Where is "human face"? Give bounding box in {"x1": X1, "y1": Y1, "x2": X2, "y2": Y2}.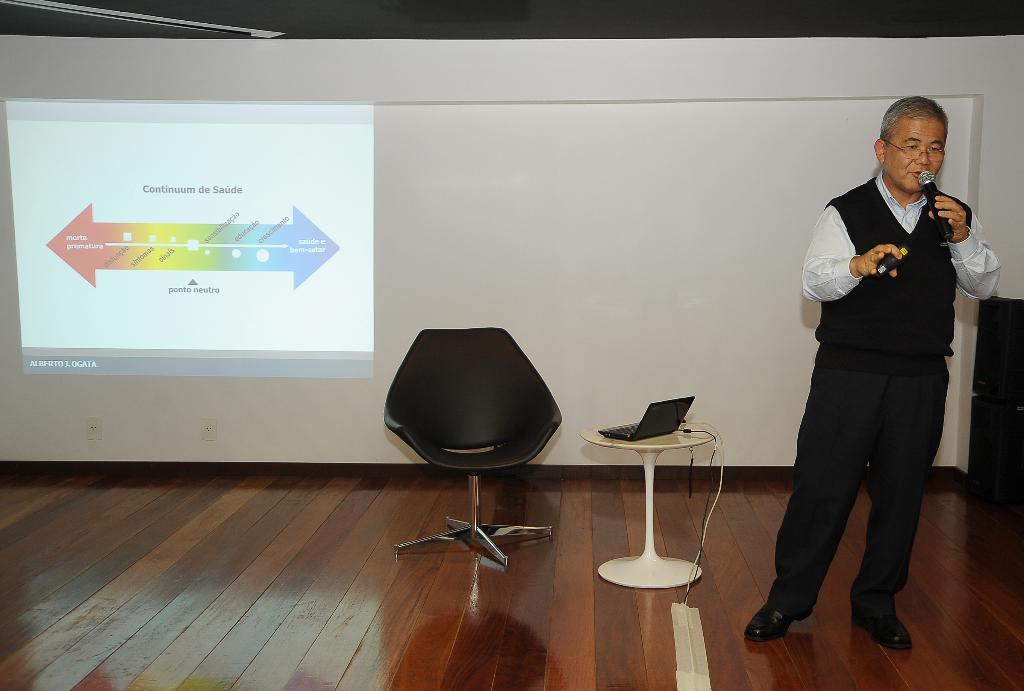
{"x1": 884, "y1": 120, "x2": 947, "y2": 193}.
